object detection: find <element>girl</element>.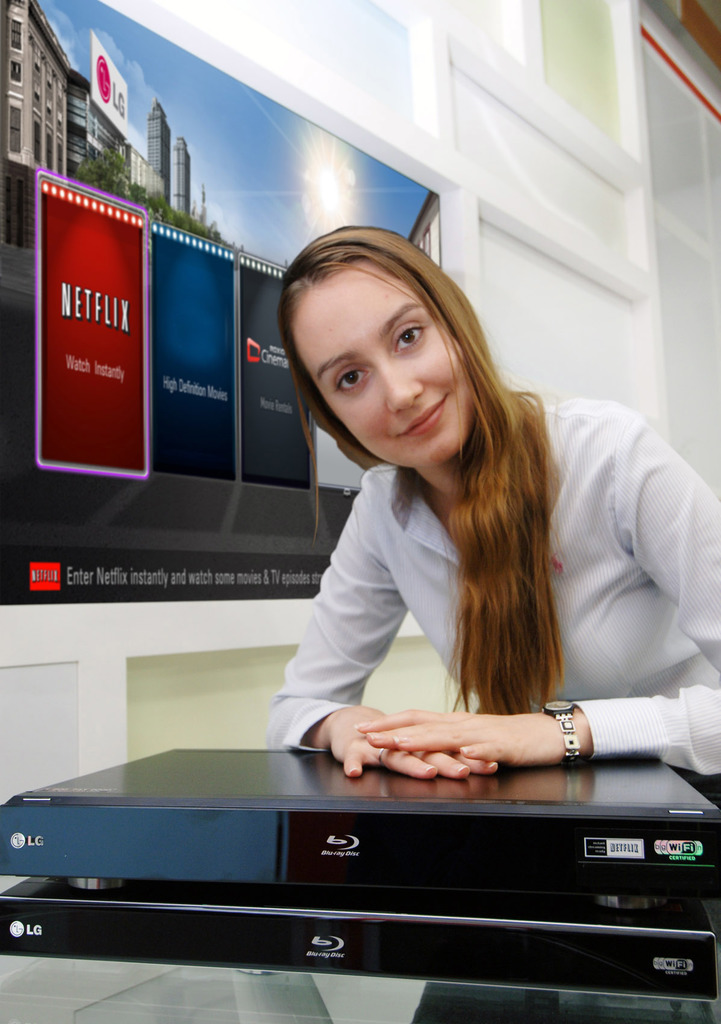
x1=280, y1=228, x2=720, y2=785.
